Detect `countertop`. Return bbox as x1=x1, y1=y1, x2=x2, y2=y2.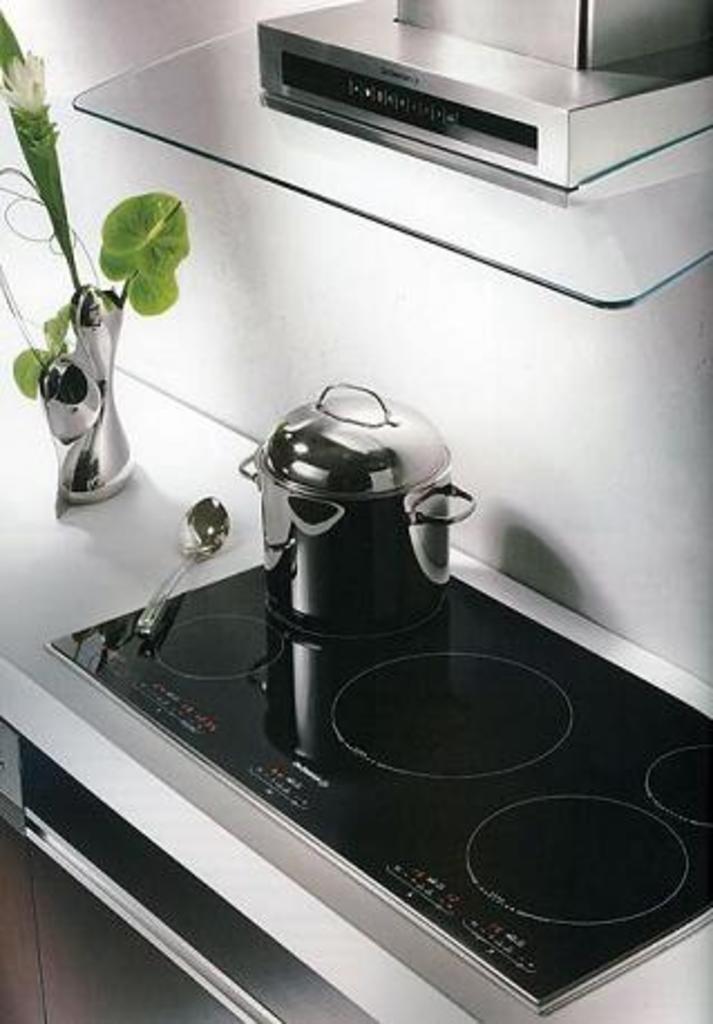
x1=0, y1=286, x2=711, y2=1022.
